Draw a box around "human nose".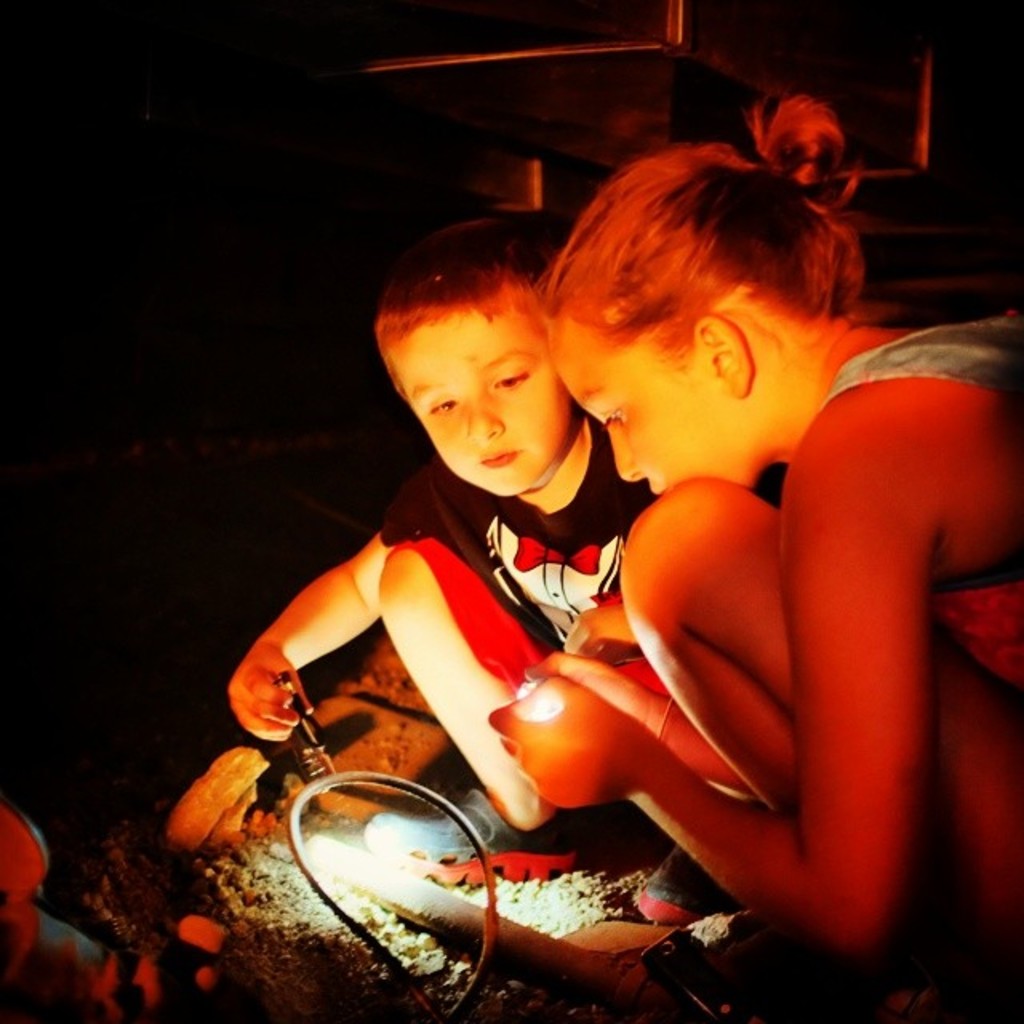
[left=462, top=387, right=506, bottom=446].
